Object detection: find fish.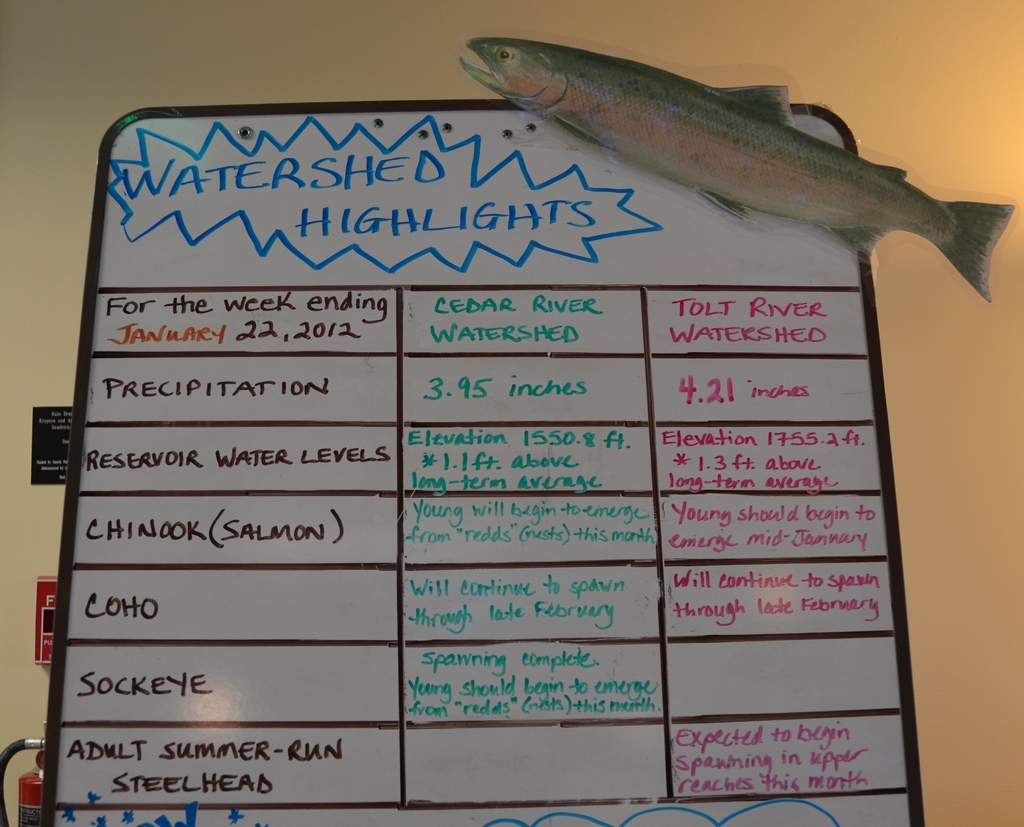
x1=464, y1=34, x2=1002, y2=303.
